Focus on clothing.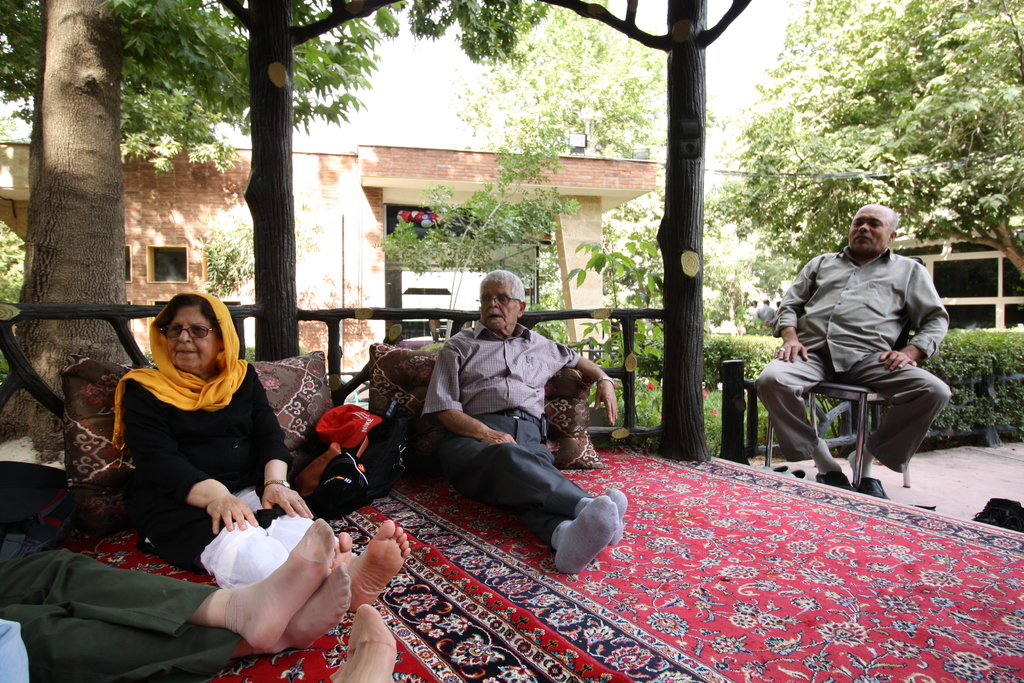
Focused at bbox(0, 540, 250, 682).
